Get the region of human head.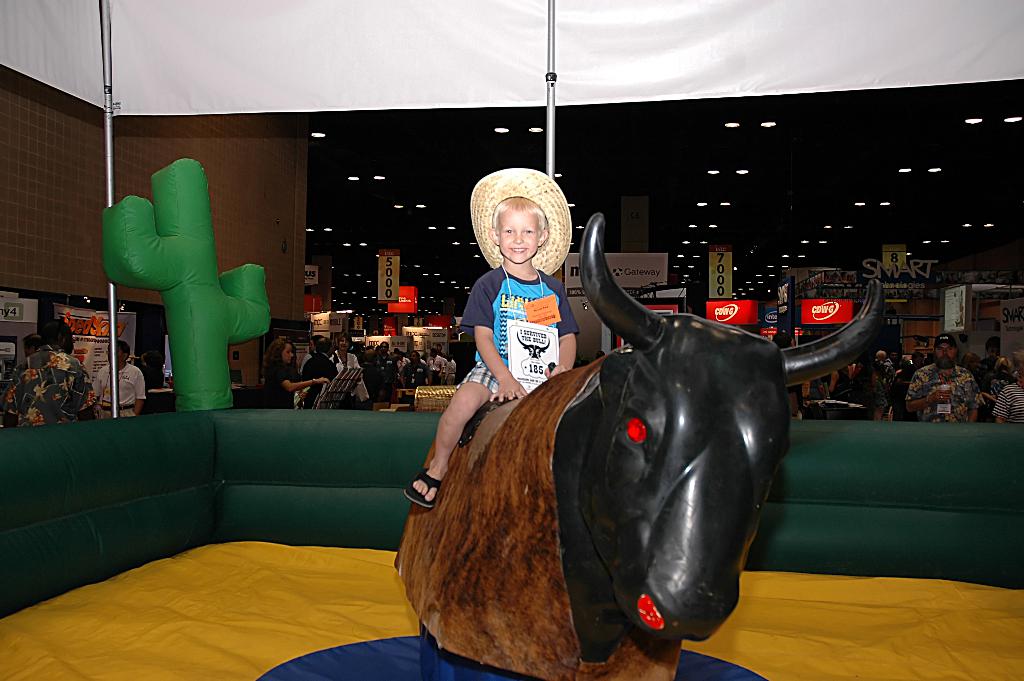
left=484, top=195, right=547, bottom=261.
